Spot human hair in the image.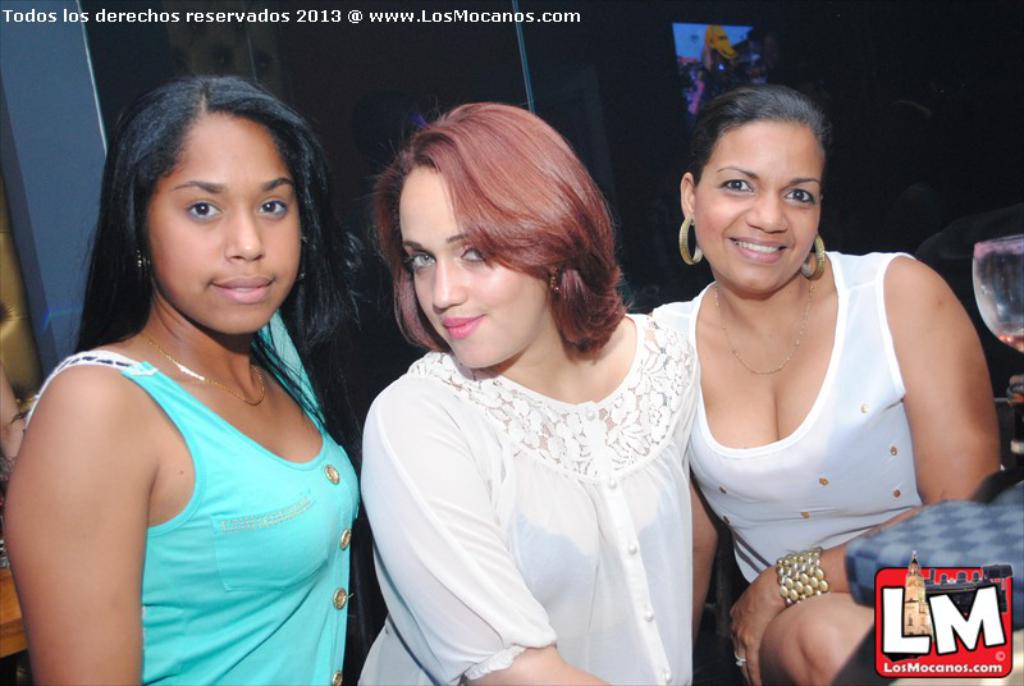
human hair found at <bbox>55, 72, 347, 442</bbox>.
